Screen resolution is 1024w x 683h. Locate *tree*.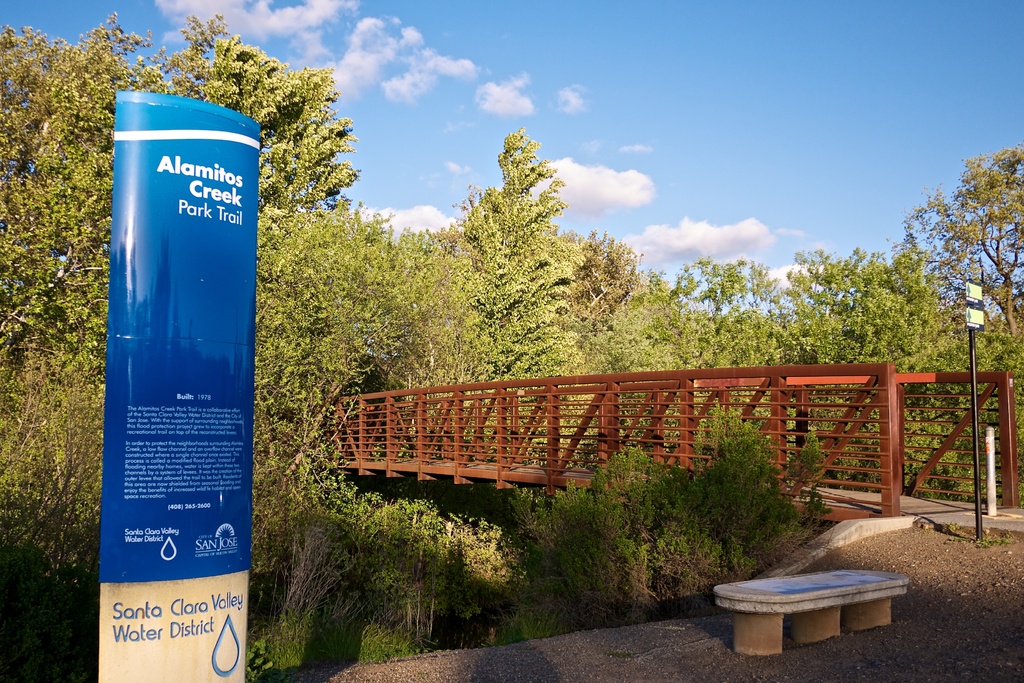
rect(451, 116, 591, 356).
